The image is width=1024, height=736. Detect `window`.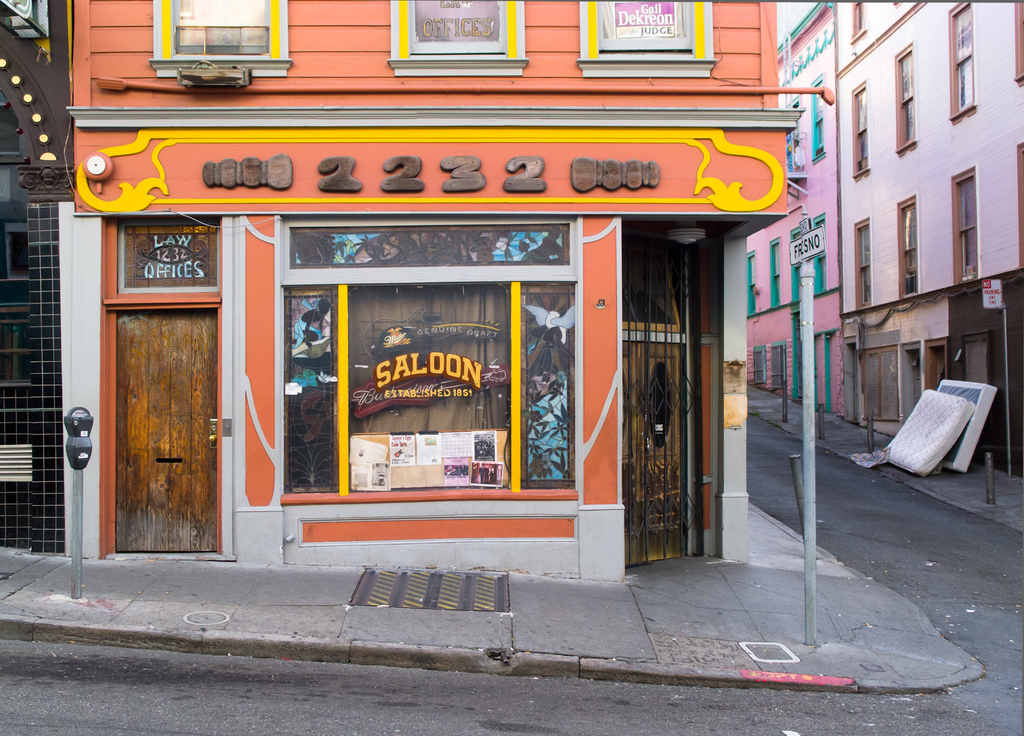
Detection: box(899, 202, 917, 298).
